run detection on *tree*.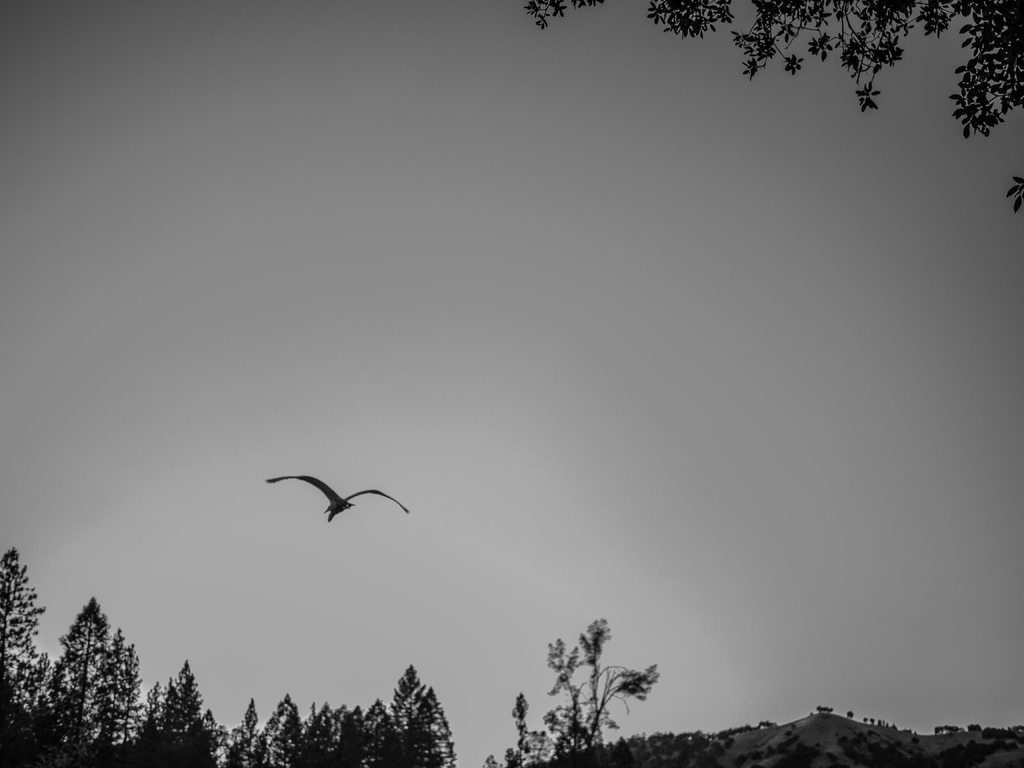
Result: [left=38, top=585, right=139, bottom=741].
